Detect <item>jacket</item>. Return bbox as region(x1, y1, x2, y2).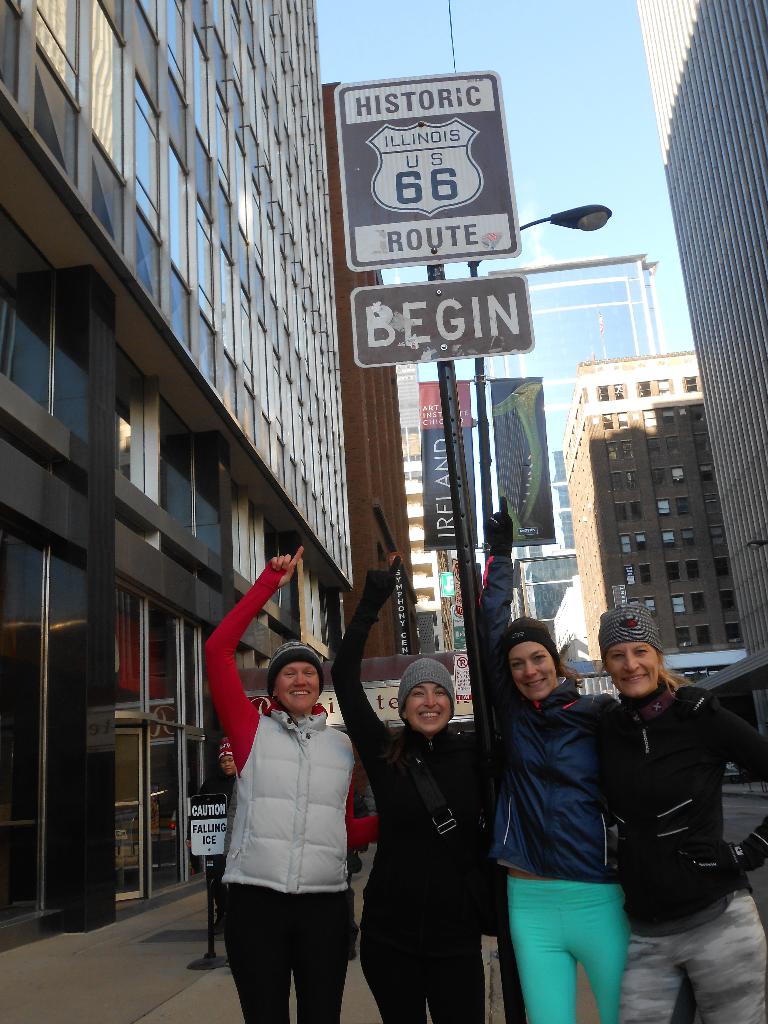
region(223, 706, 360, 897).
